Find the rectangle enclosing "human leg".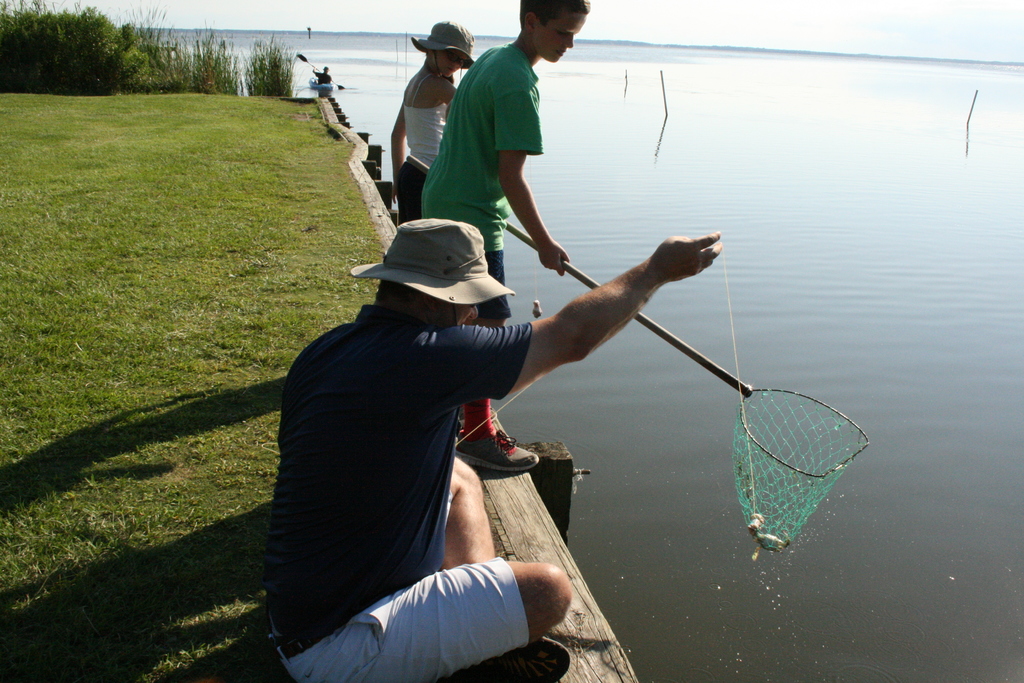
394 162 421 228.
